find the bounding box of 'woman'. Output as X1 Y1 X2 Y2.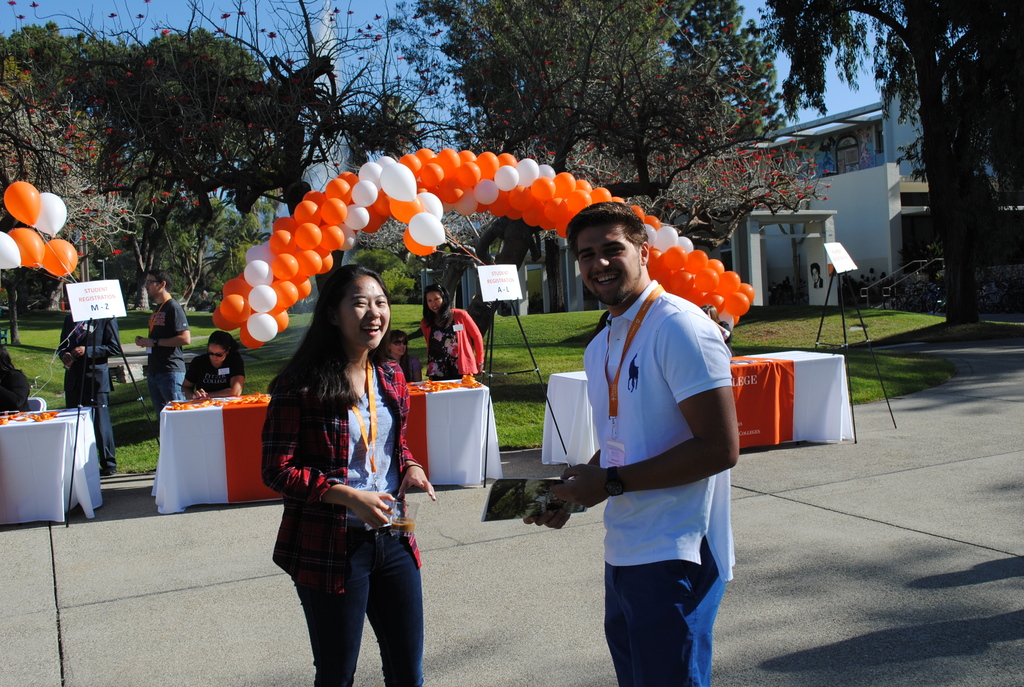
419 289 481 378.
